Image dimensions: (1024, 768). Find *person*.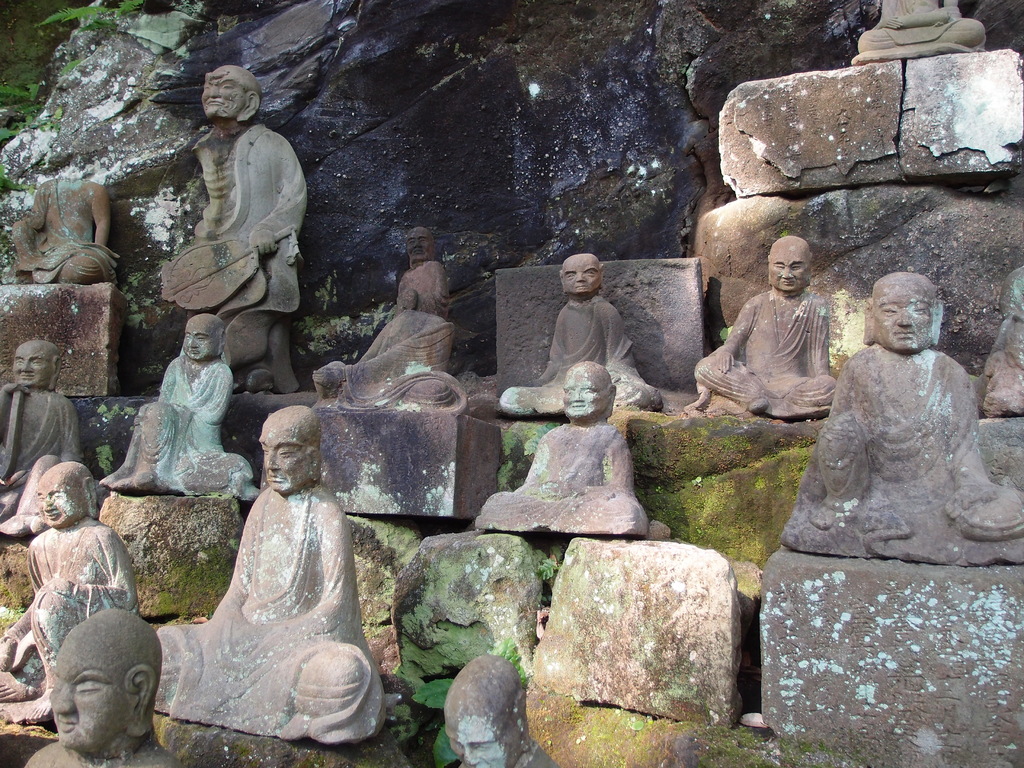
rect(6, 445, 134, 705).
